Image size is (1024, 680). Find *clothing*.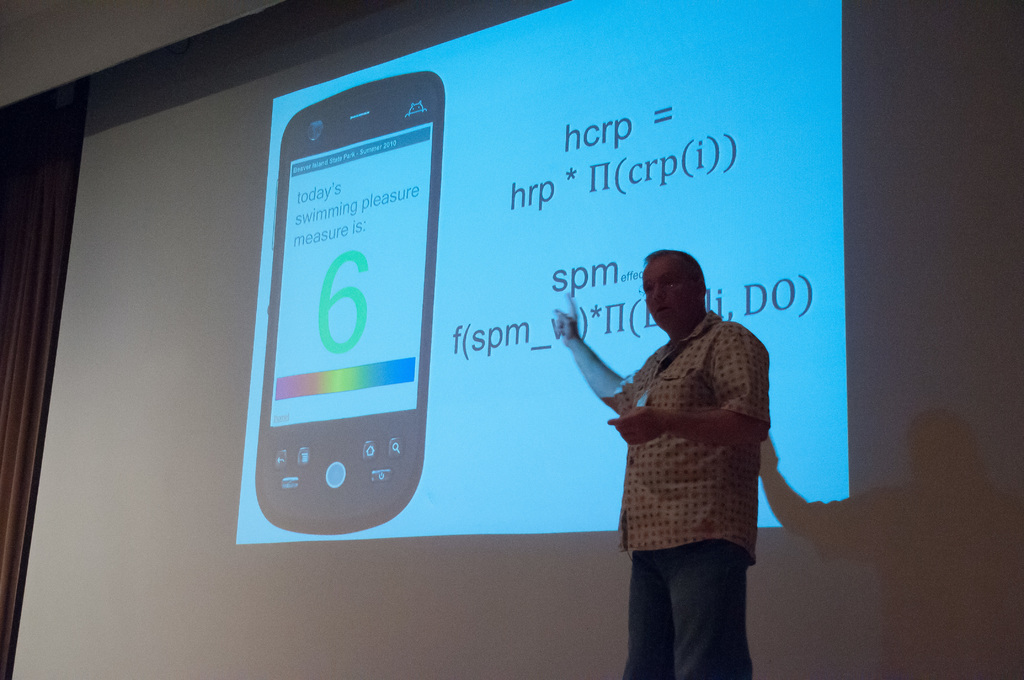
detection(616, 492, 778, 657).
